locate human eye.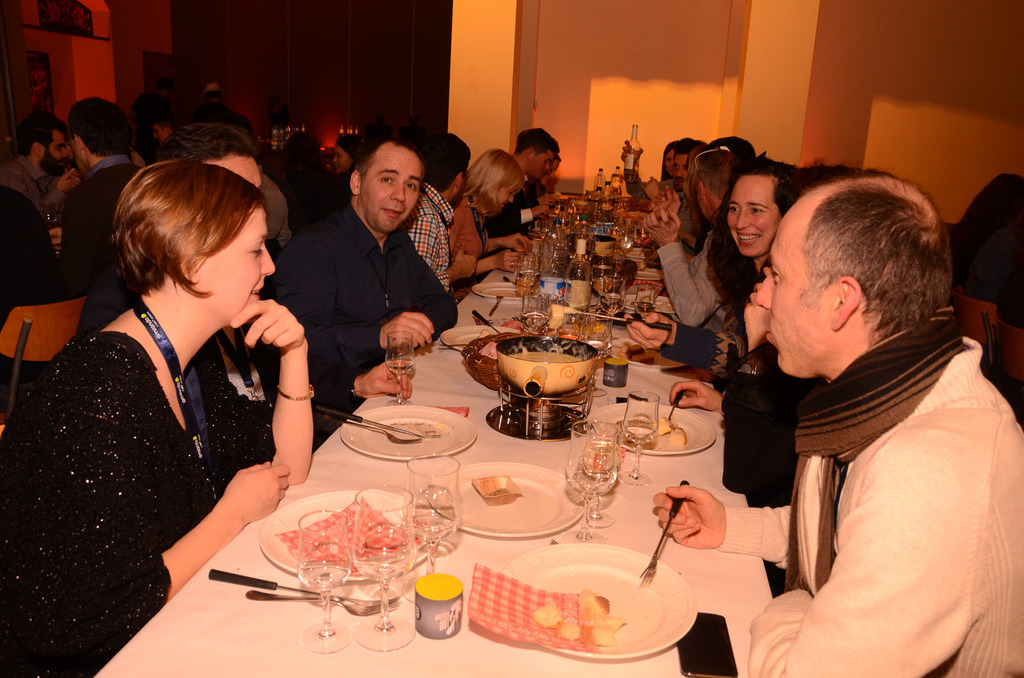
Bounding box: [543, 159, 550, 164].
